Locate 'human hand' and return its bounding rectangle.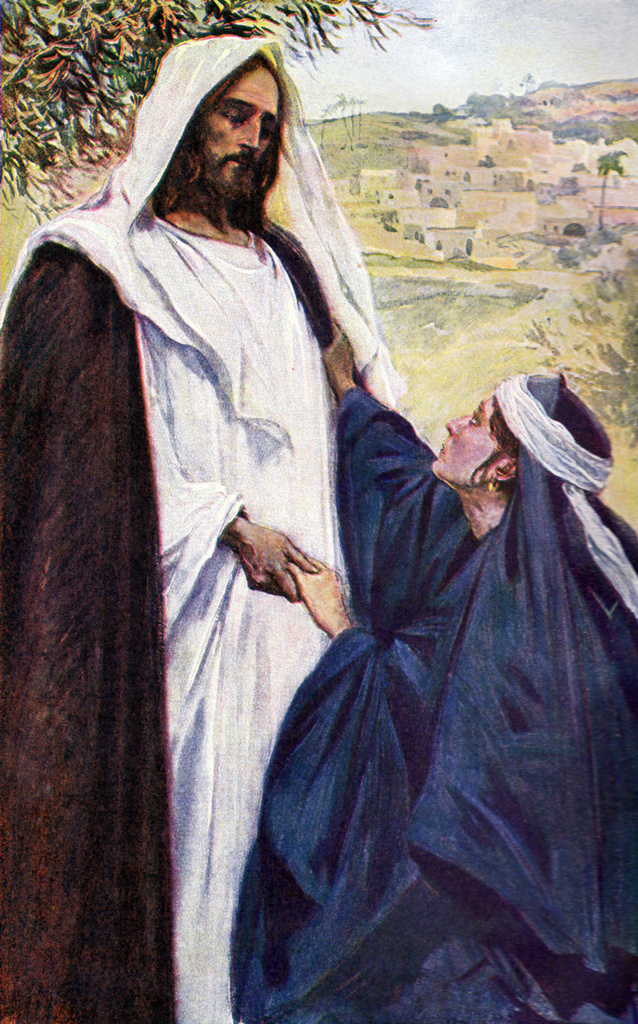
218:515:329:609.
